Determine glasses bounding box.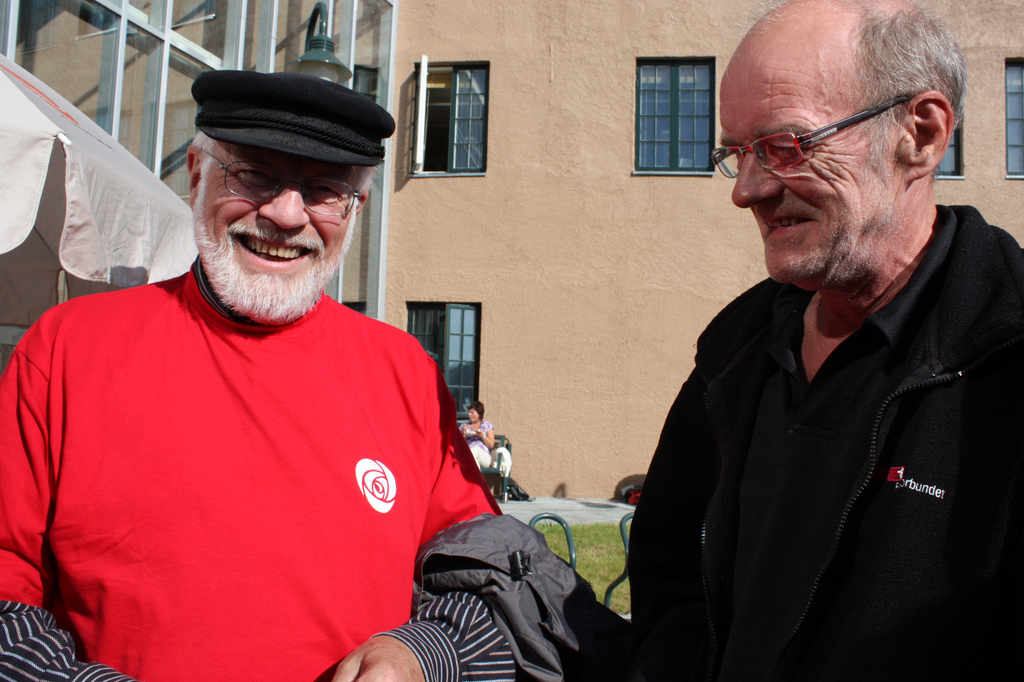
Determined: [x1=200, y1=149, x2=366, y2=219].
